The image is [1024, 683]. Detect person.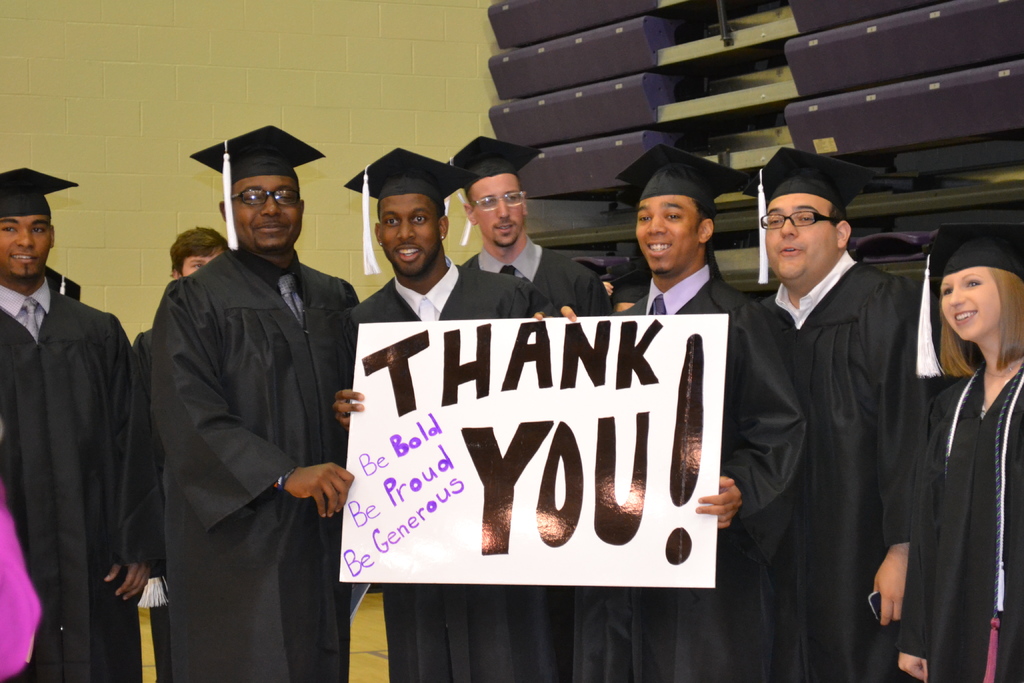
Detection: locate(460, 128, 614, 319).
